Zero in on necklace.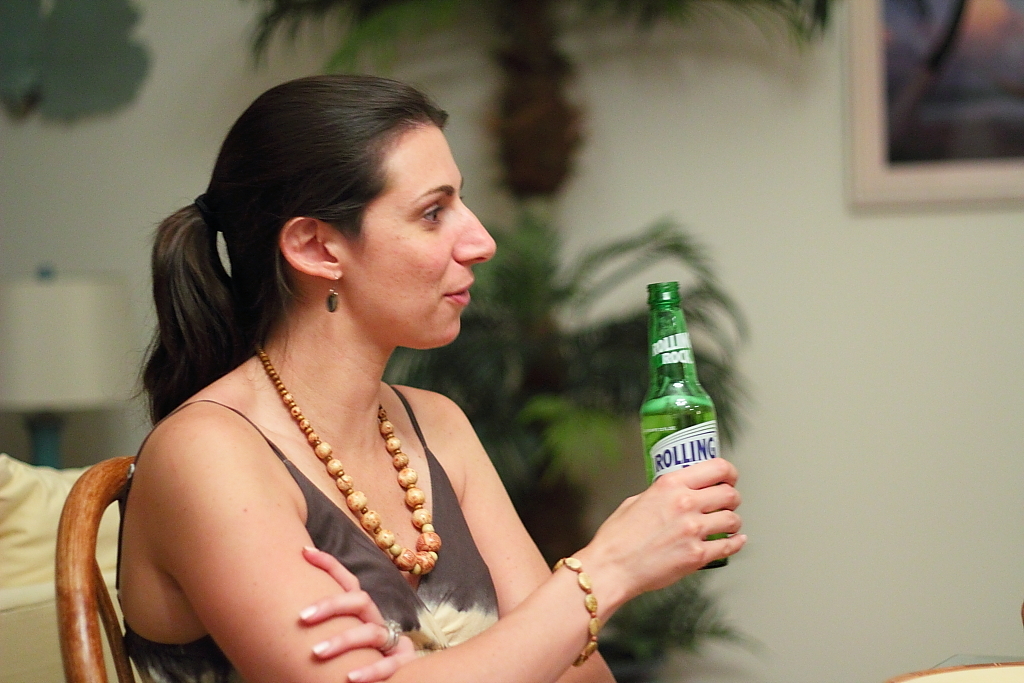
Zeroed in: rect(259, 343, 444, 574).
